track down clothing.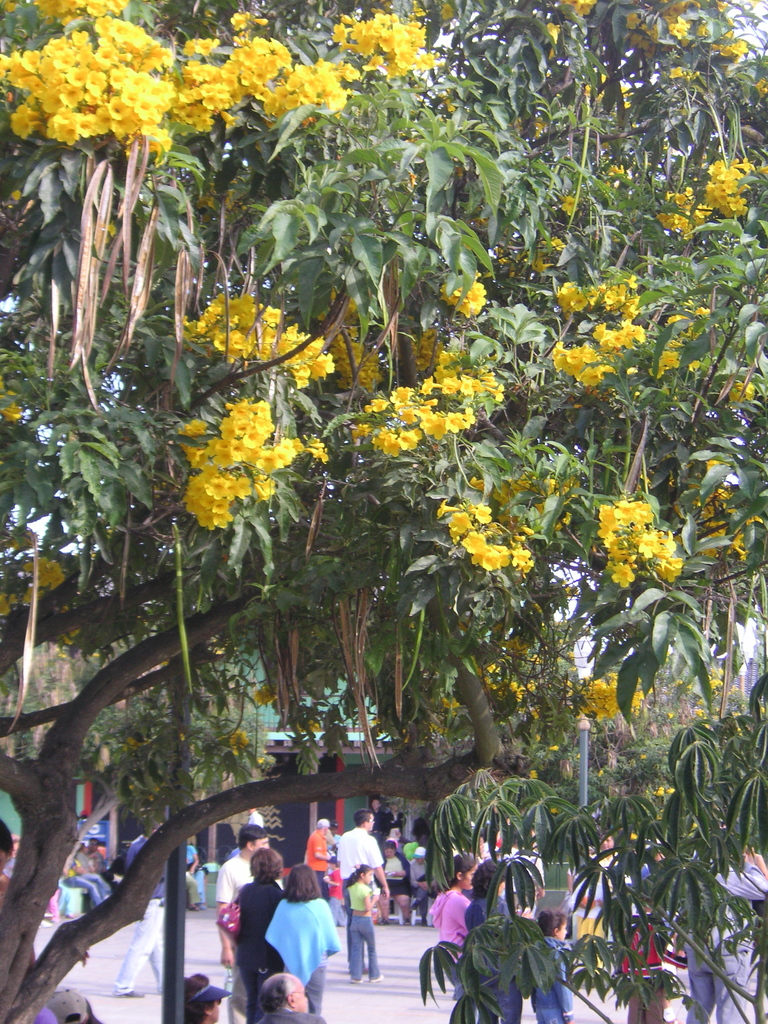
Tracked to rect(262, 884, 332, 1012).
